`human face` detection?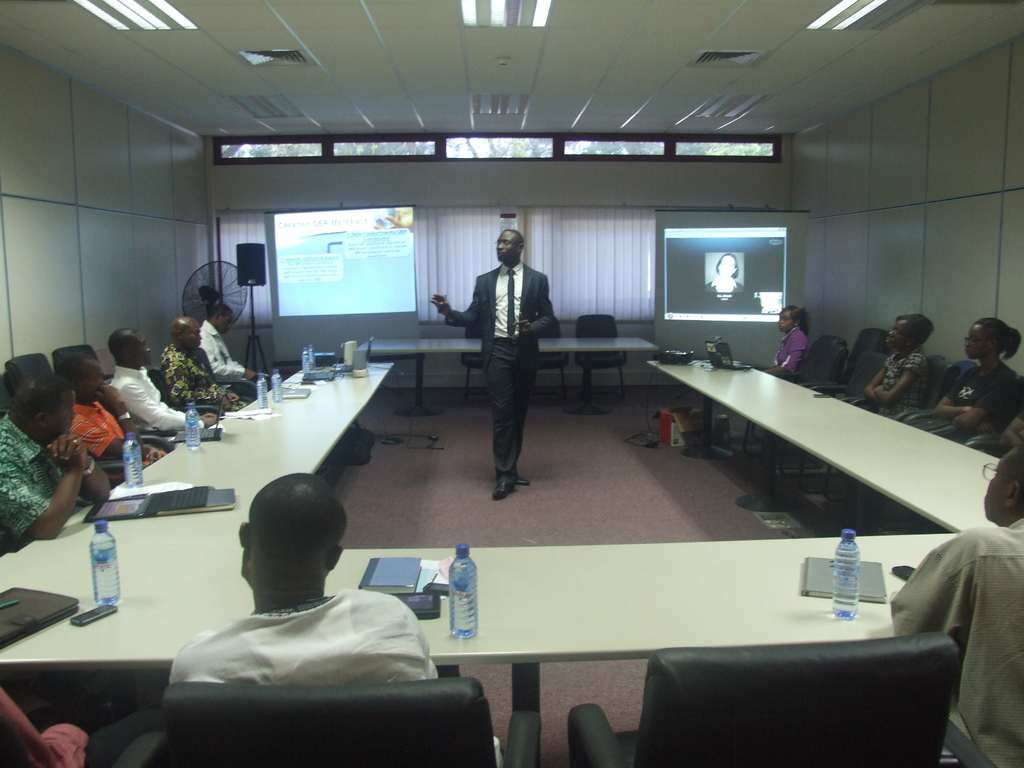
<region>121, 330, 148, 364</region>
